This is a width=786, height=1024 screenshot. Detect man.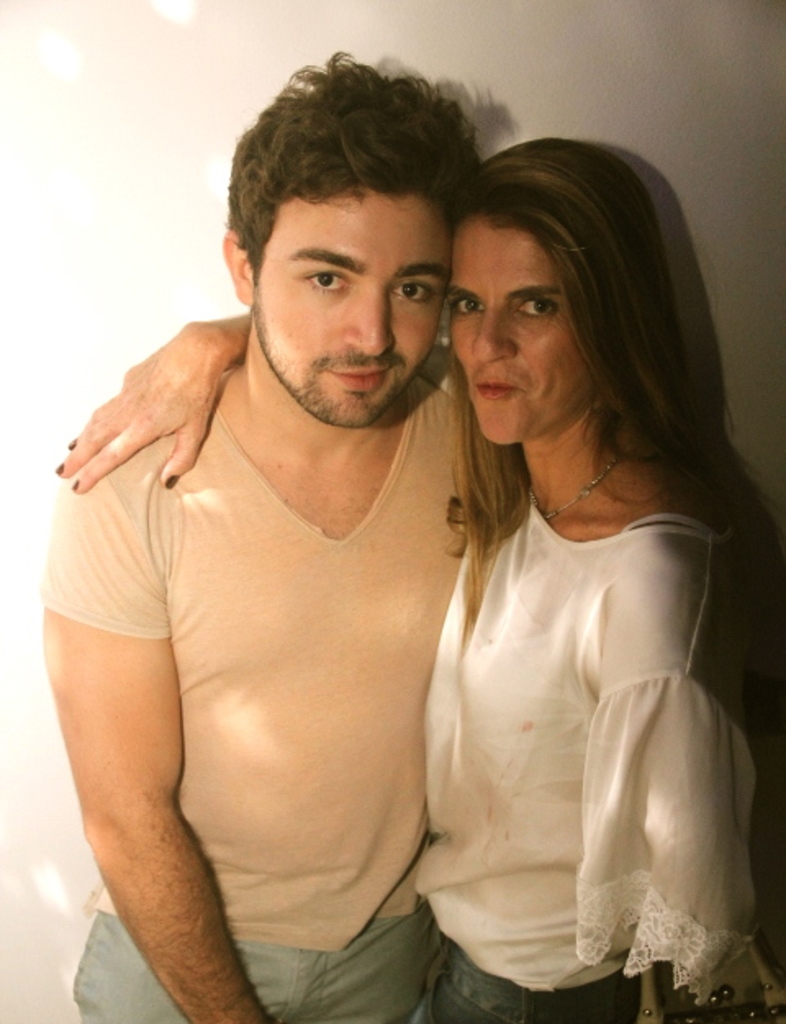
[left=25, top=23, right=550, bottom=1023].
